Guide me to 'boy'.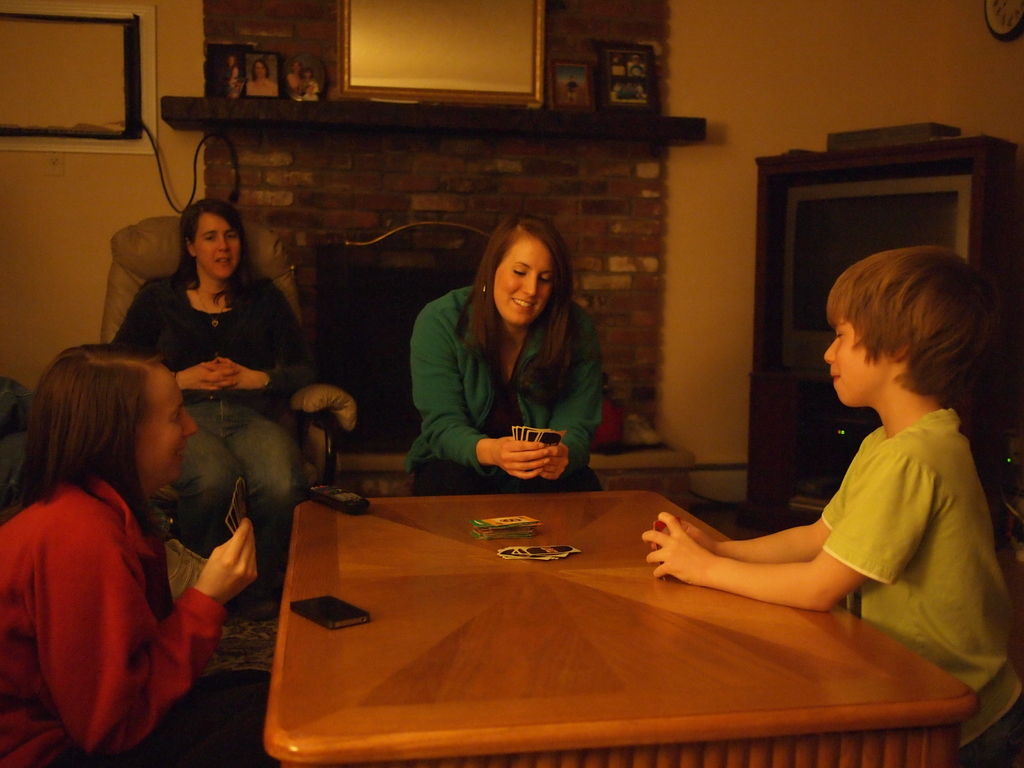
Guidance: l=623, t=237, r=1023, b=767.
